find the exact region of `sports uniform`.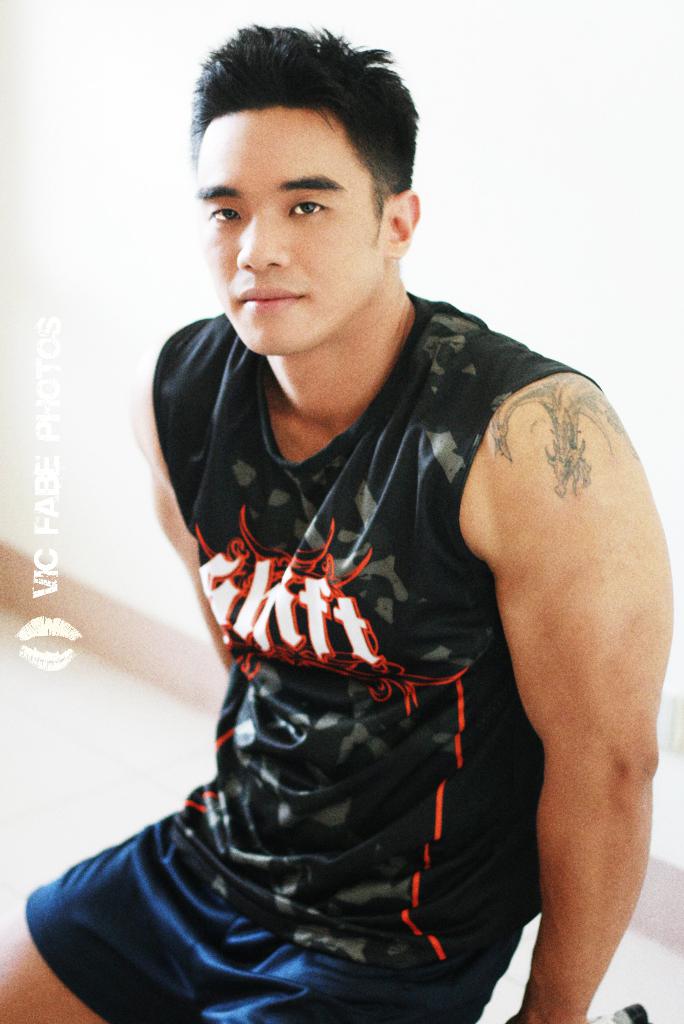
Exact region: crop(25, 290, 601, 1023).
